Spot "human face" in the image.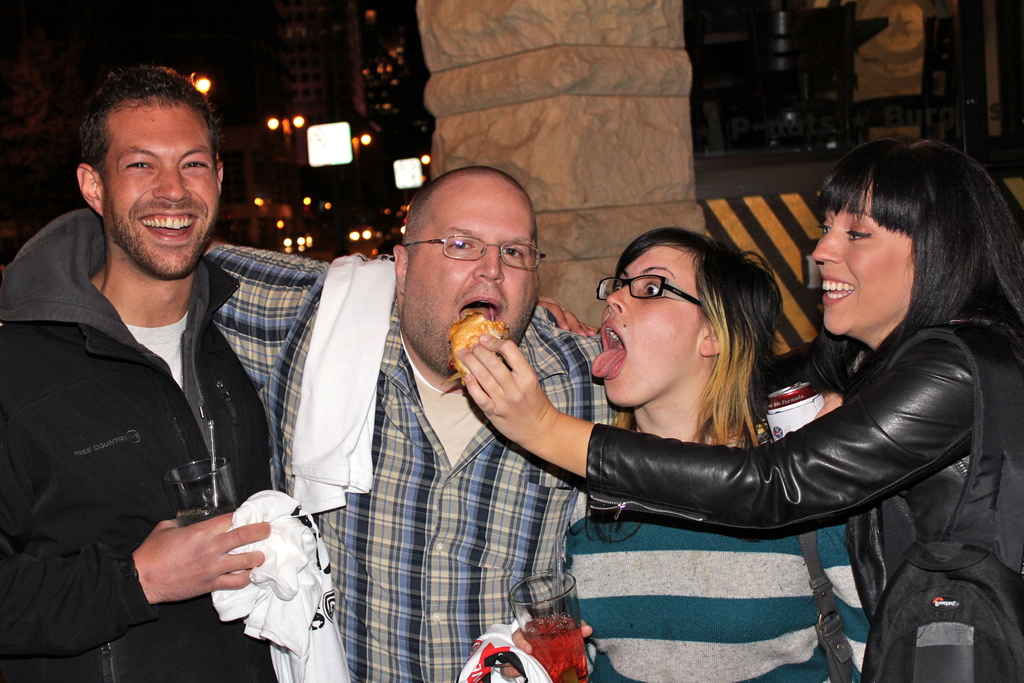
"human face" found at {"x1": 99, "y1": 86, "x2": 220, "y2": 276}.
